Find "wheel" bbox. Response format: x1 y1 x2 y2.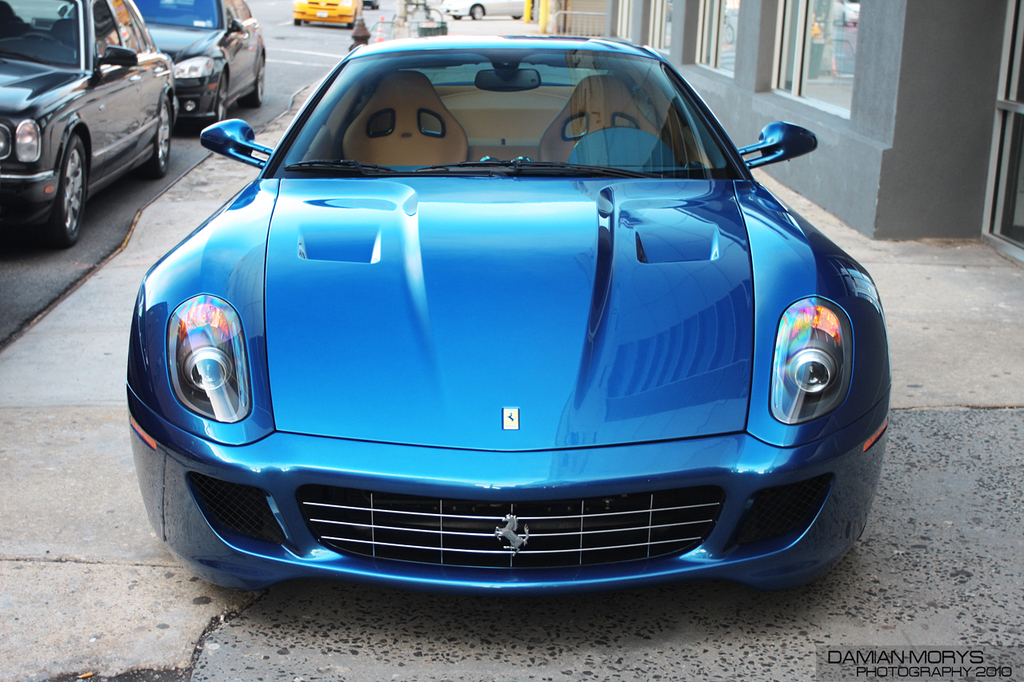
148 89 172 178.
